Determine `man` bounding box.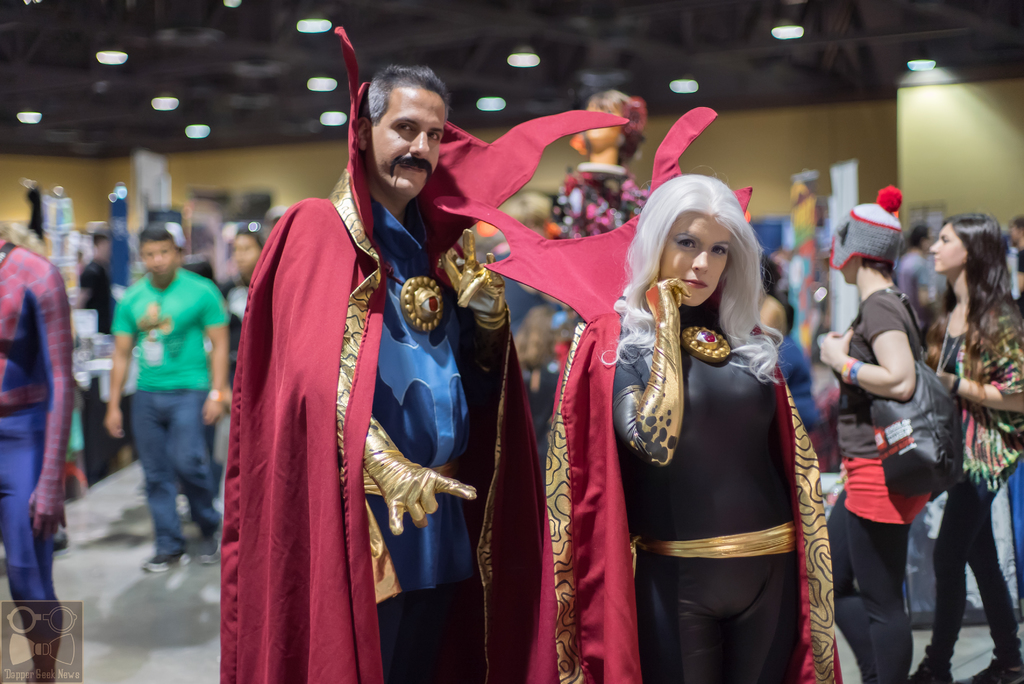
Determined: bbox=[104, 227, 223, 578].
